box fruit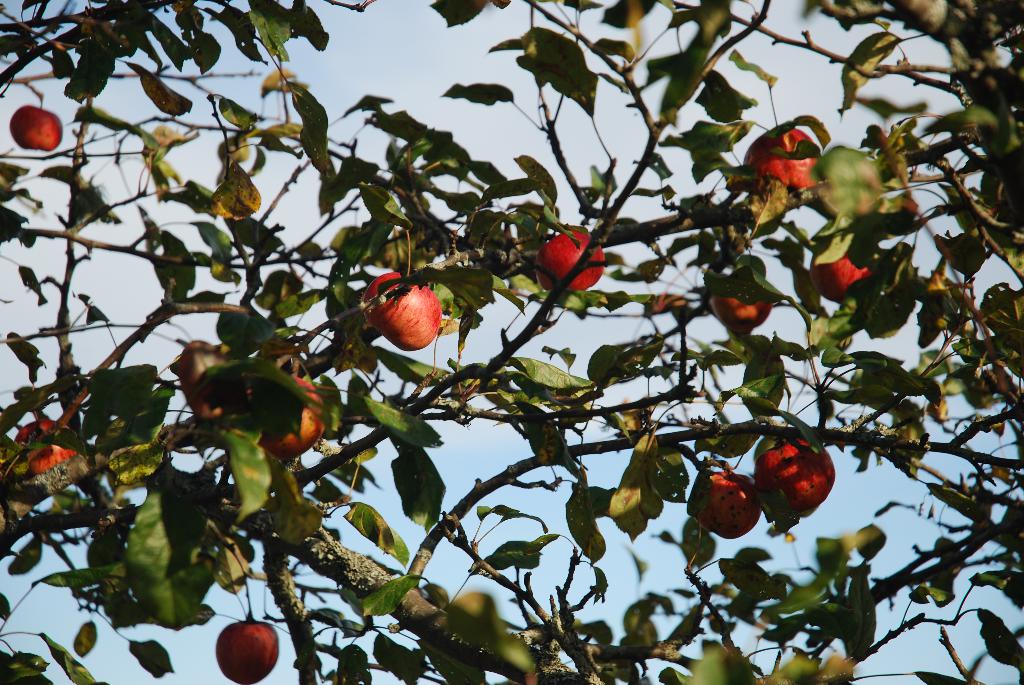
<region>808, 242, 866, 310</region>
